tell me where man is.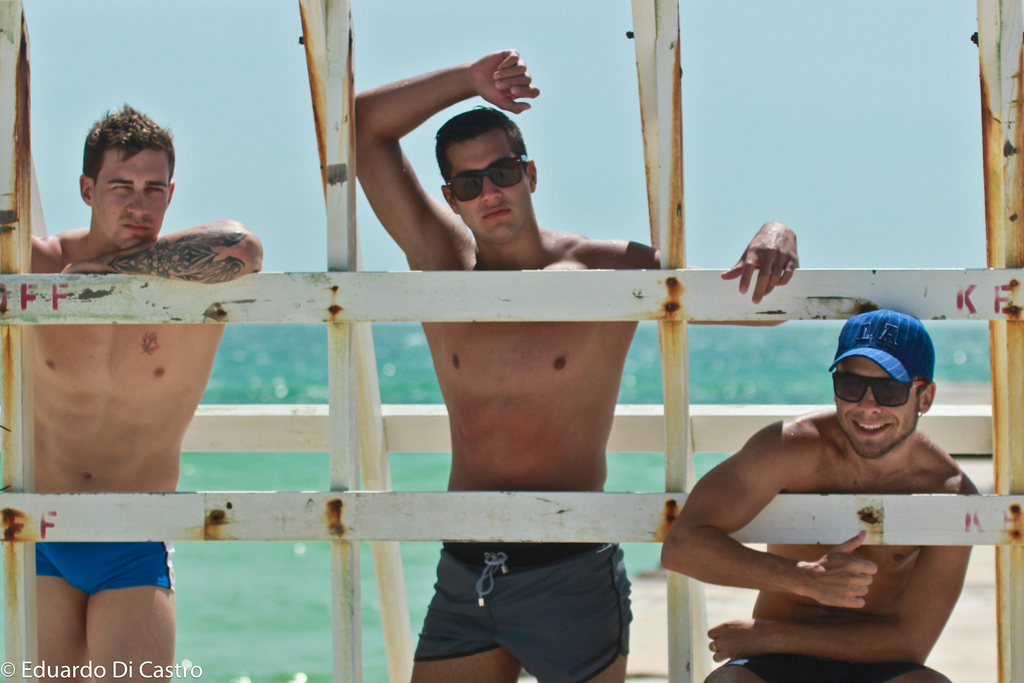
man is at <region>356, 46, 799, 682</region>.
